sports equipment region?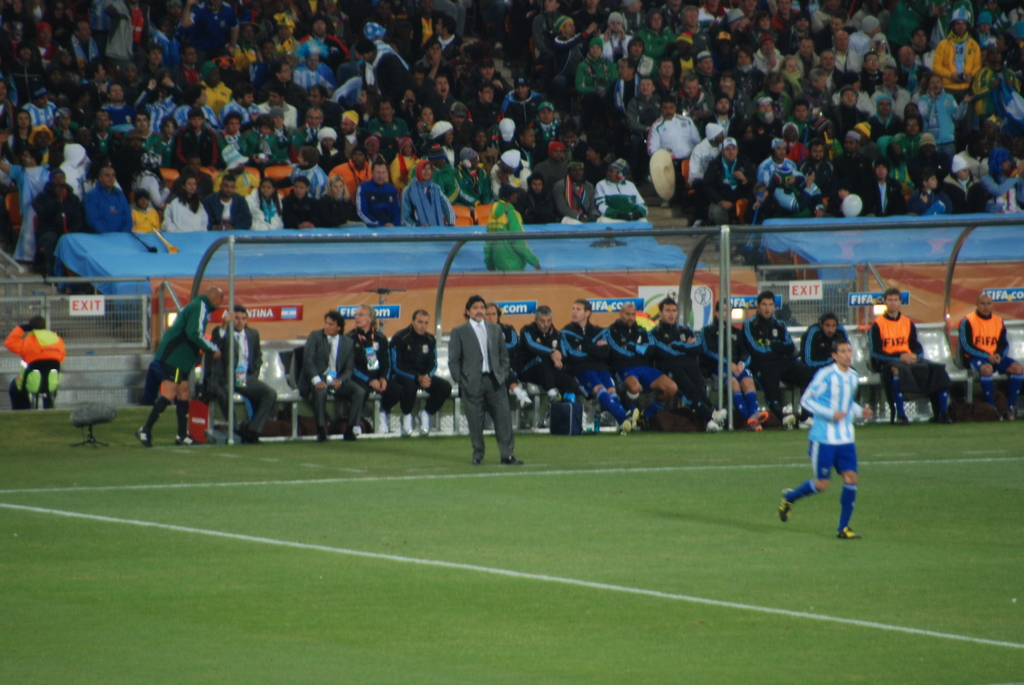
<box>780,483,795,523</box>
